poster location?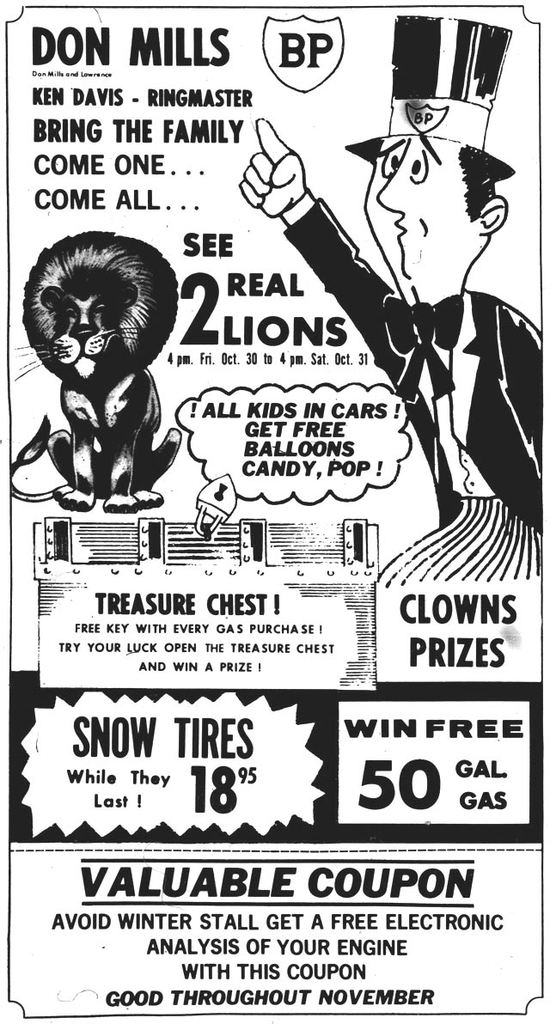
Rect(0, 10, 549, 1021)
